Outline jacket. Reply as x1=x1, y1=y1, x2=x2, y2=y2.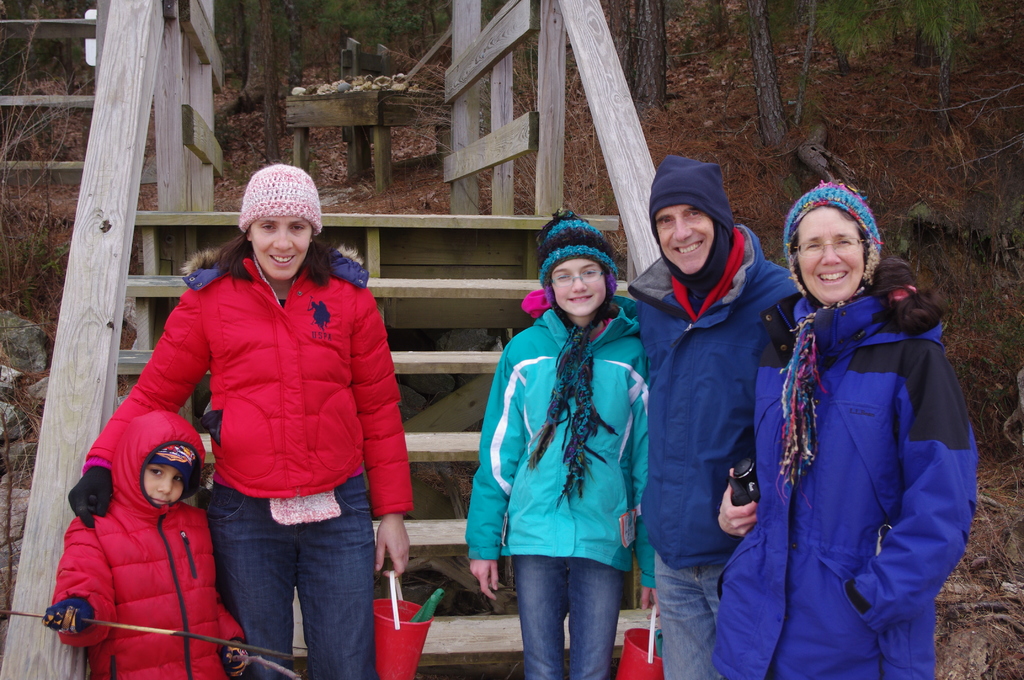
x1=635, y1=218, x2=797, y2=581.
